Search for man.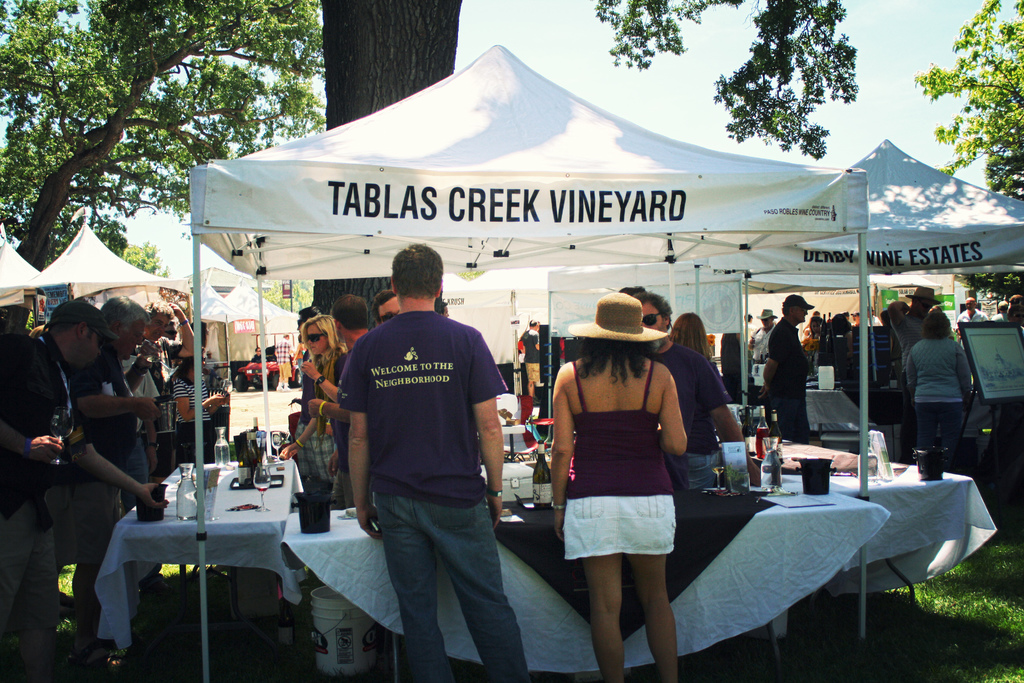
Found at x1=328 y1=240 x2=531 y2=682.
